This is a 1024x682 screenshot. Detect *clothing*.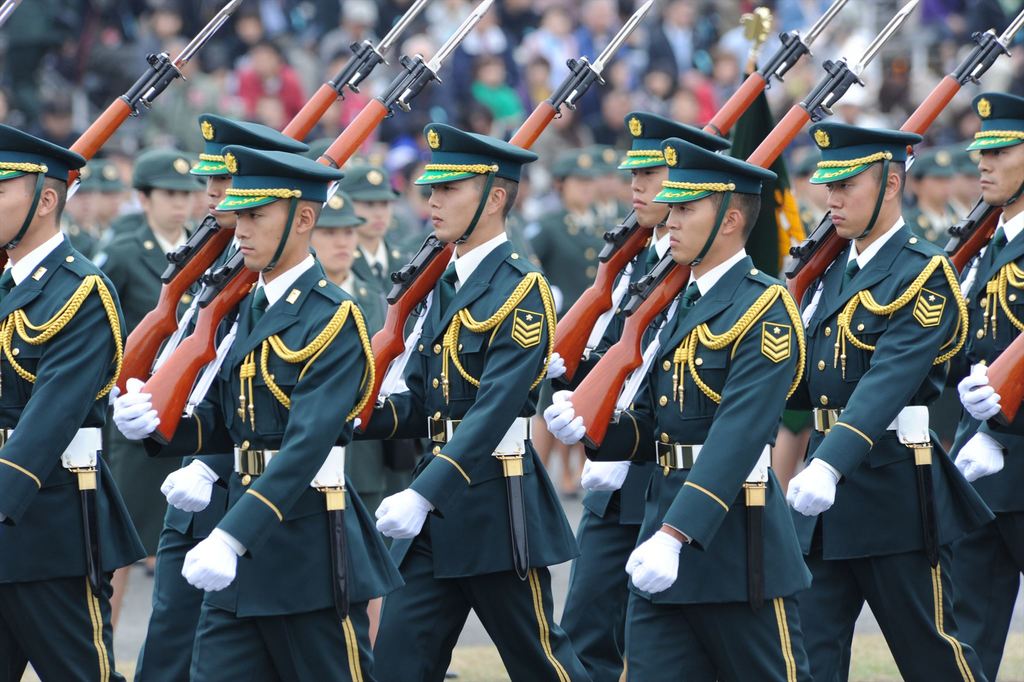
110, 256, 404, 681.
